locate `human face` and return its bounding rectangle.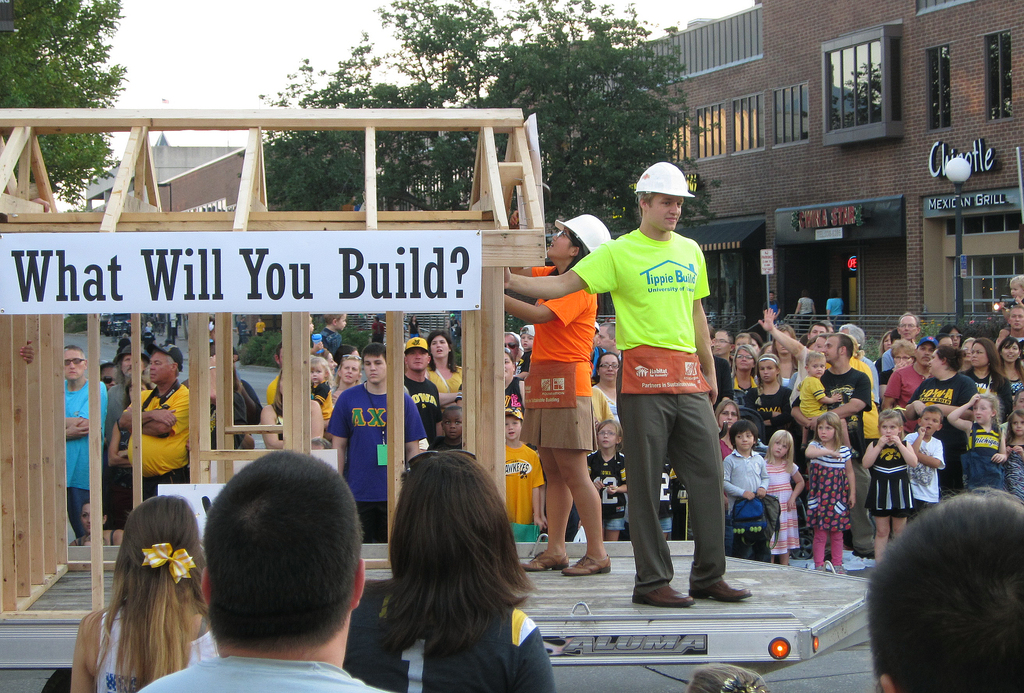
locate(64, 351, 84, 380).
